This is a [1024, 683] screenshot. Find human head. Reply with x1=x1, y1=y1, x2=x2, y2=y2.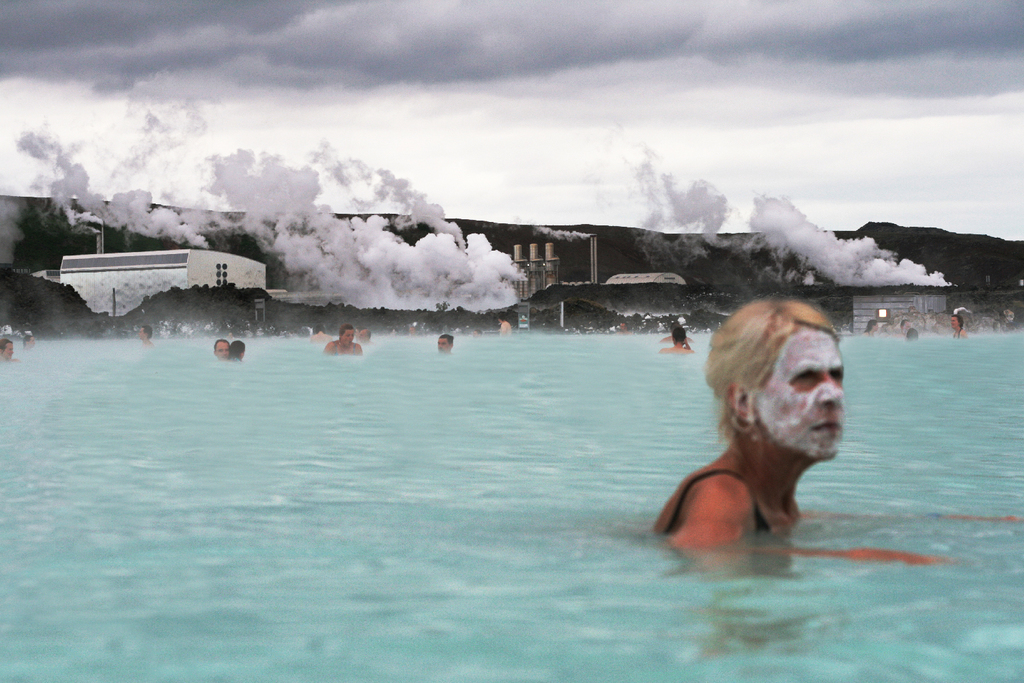
x1=339, y1=326, x2=354, y2=346.
